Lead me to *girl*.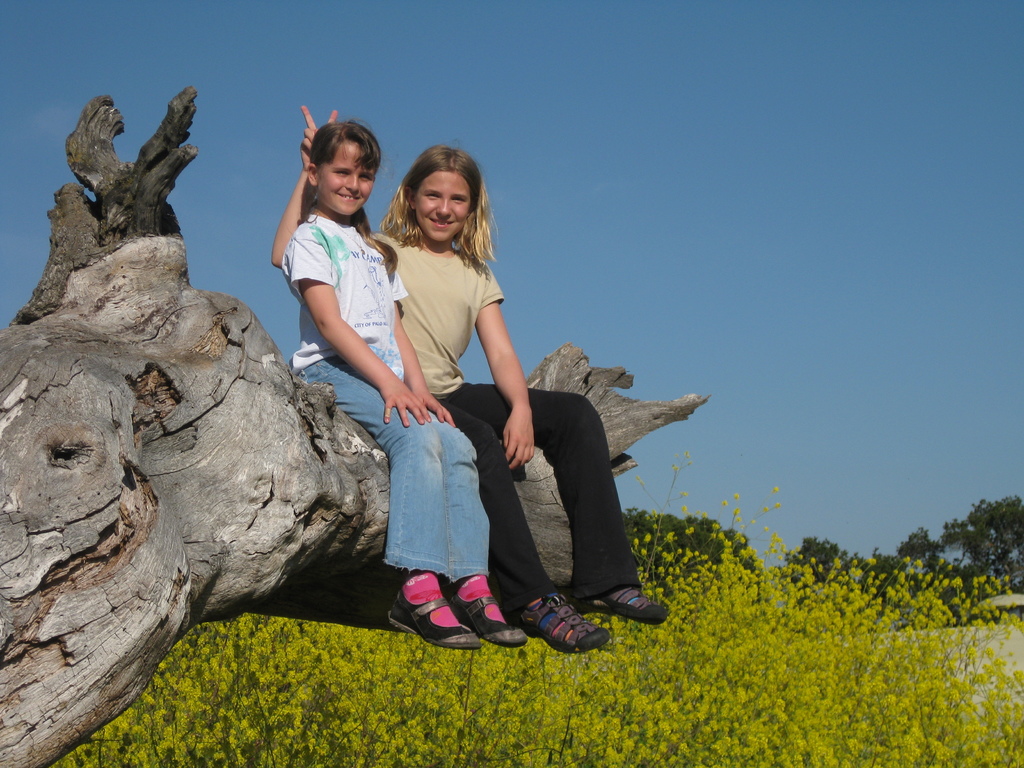
Lead to bbox=[282, 119, 530, 648].
